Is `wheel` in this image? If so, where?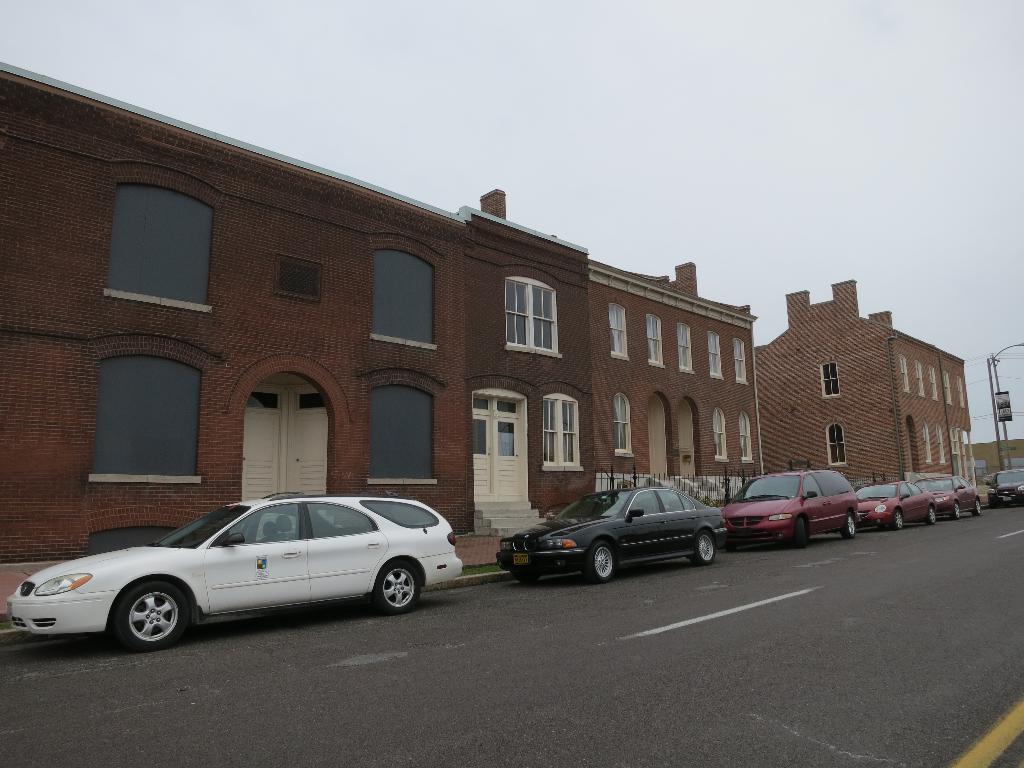
Yes, at <region>110, 577, 202, 655</region>.
